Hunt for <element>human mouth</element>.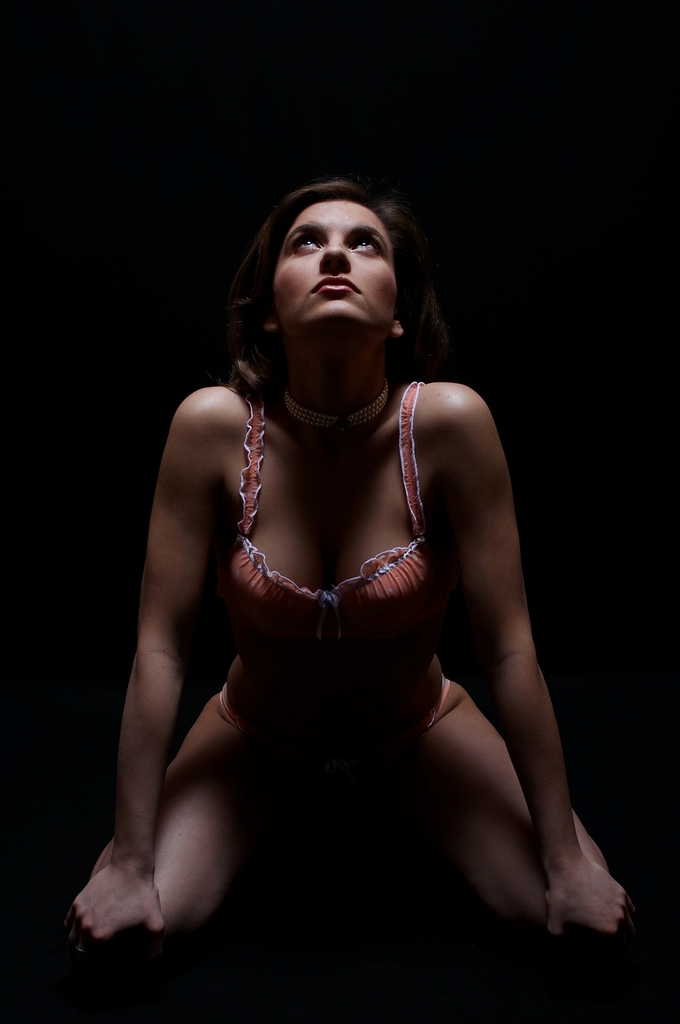
Hunted down at 312, 276, 359, 291.
